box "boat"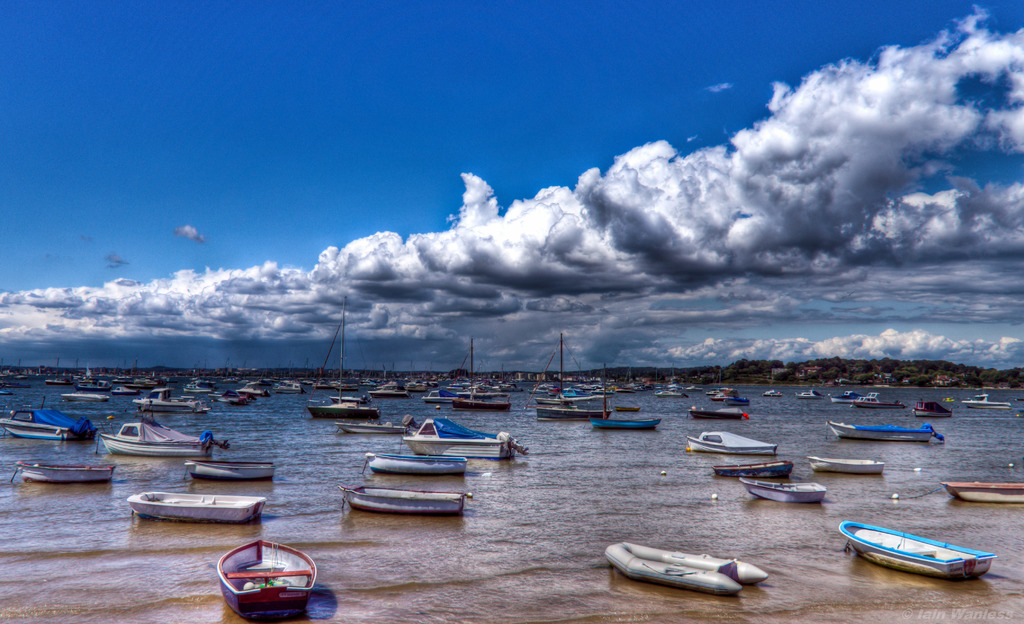
bbox=(803, 453, 890, 470)
